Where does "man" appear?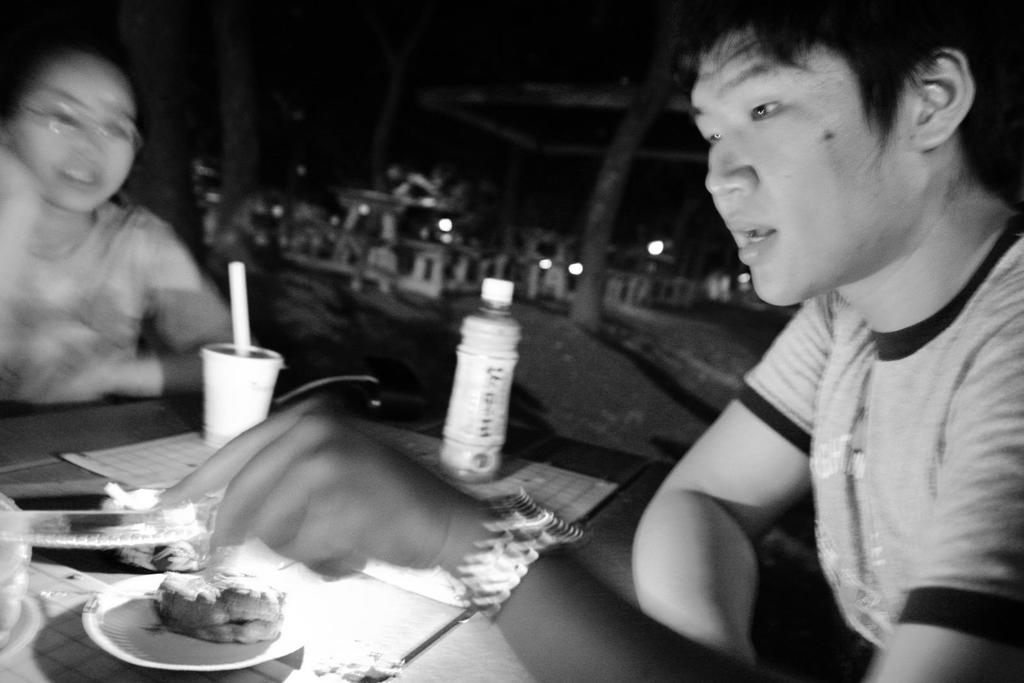
Appears at 129:0:1023:682.
